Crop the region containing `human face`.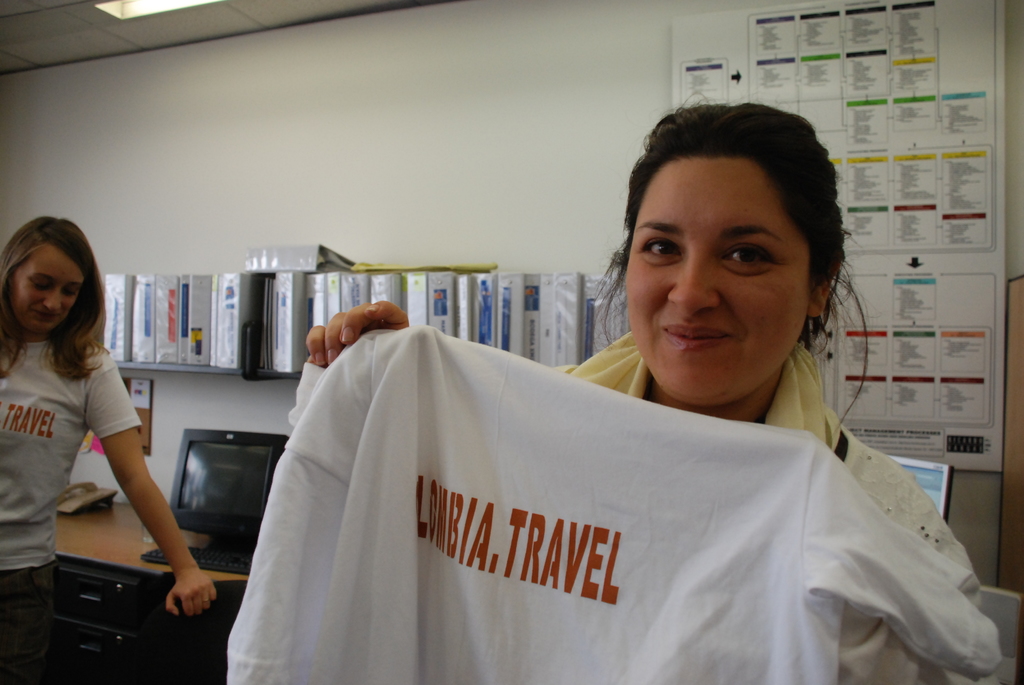
Crop region: <box>12,250,93,356</box>.
